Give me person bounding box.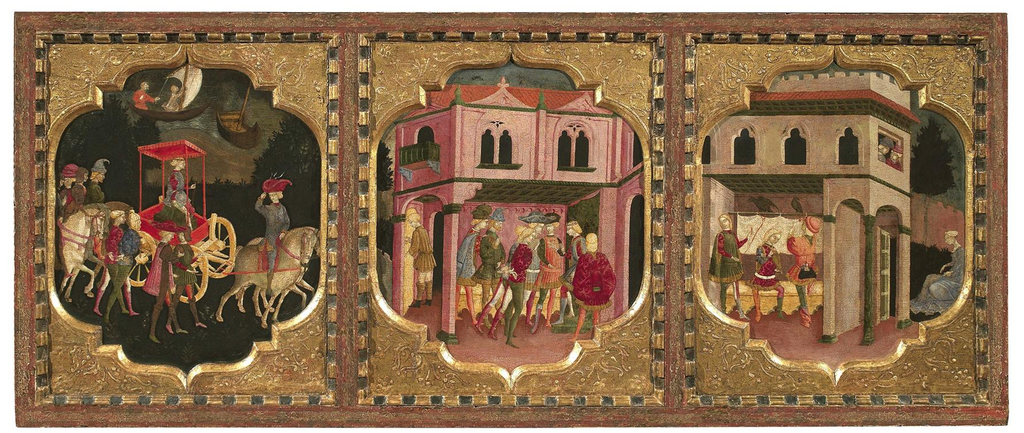
Rect(173, 232, 200, 332).
